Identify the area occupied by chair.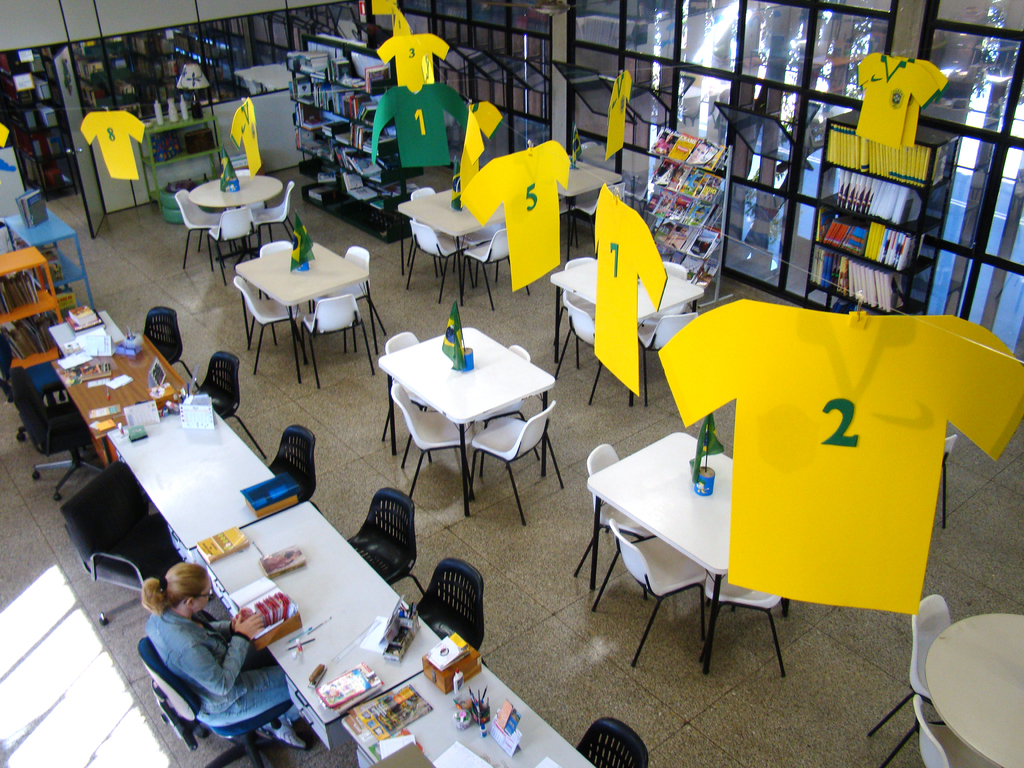
Area: {"left": 548, "top": 254, "right": 600, "bottom": 367}.
